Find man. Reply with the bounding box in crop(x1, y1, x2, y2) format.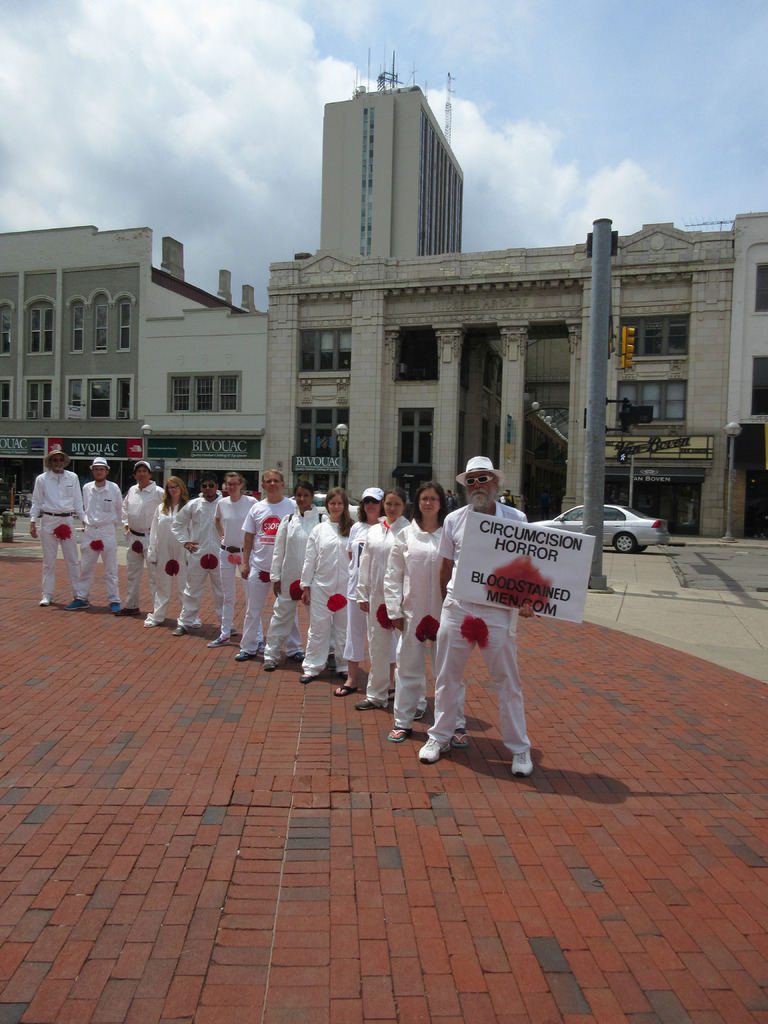
crop(26, 447, 83, 606).
